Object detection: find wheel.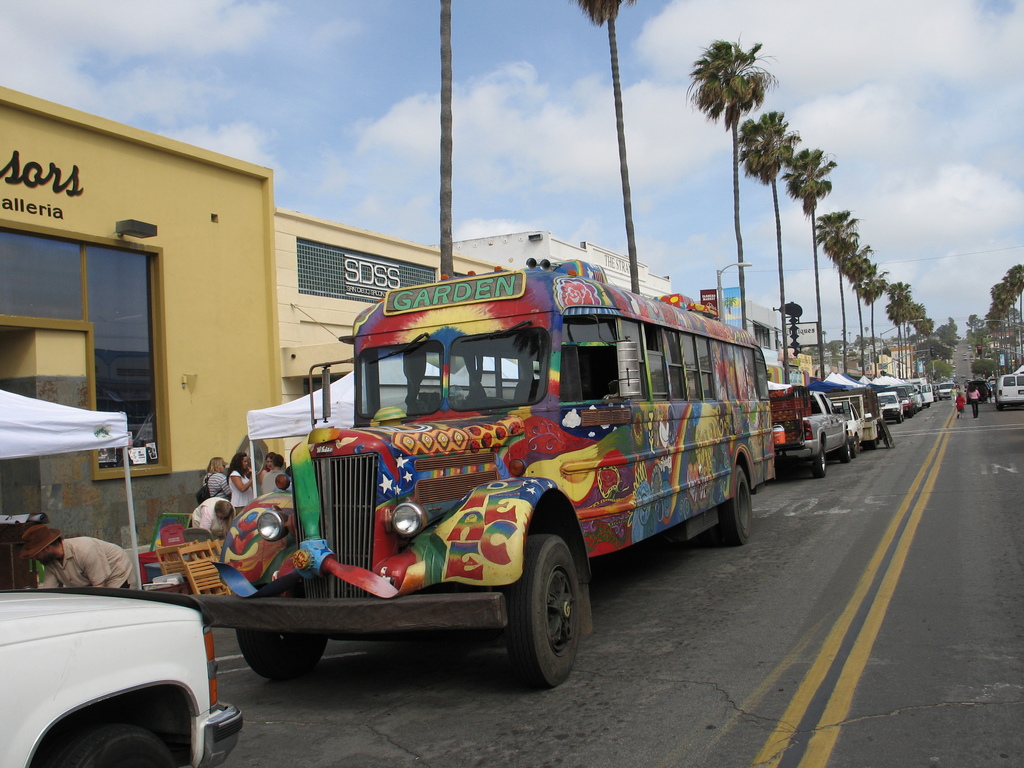
[left=895, top=416, right=902, bottom=424].
